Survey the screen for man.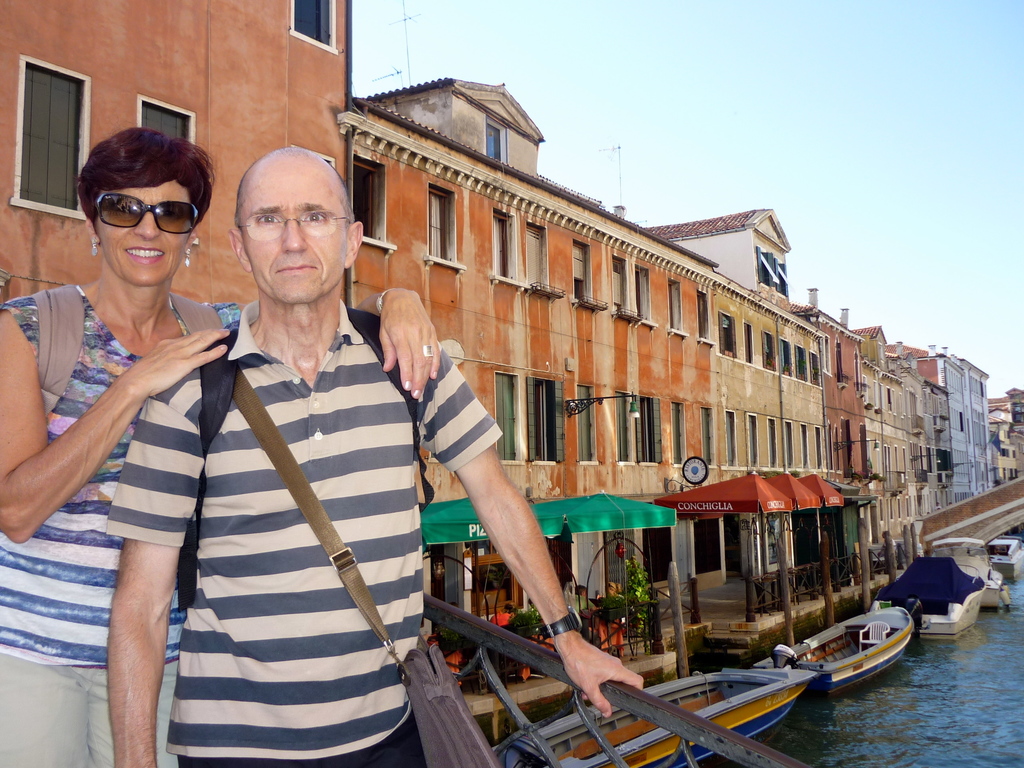
Survey found: BBox(880, 529, 898, 563).
